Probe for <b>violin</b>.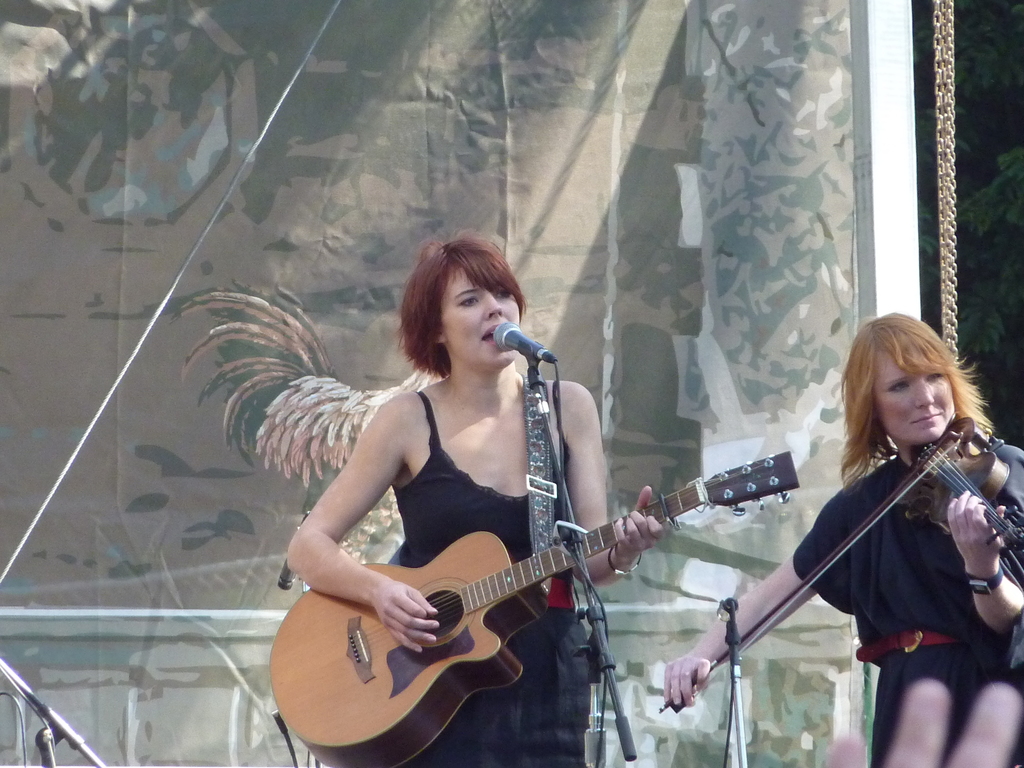
Probe result: bbox=(739, 345, 1007, 671).
